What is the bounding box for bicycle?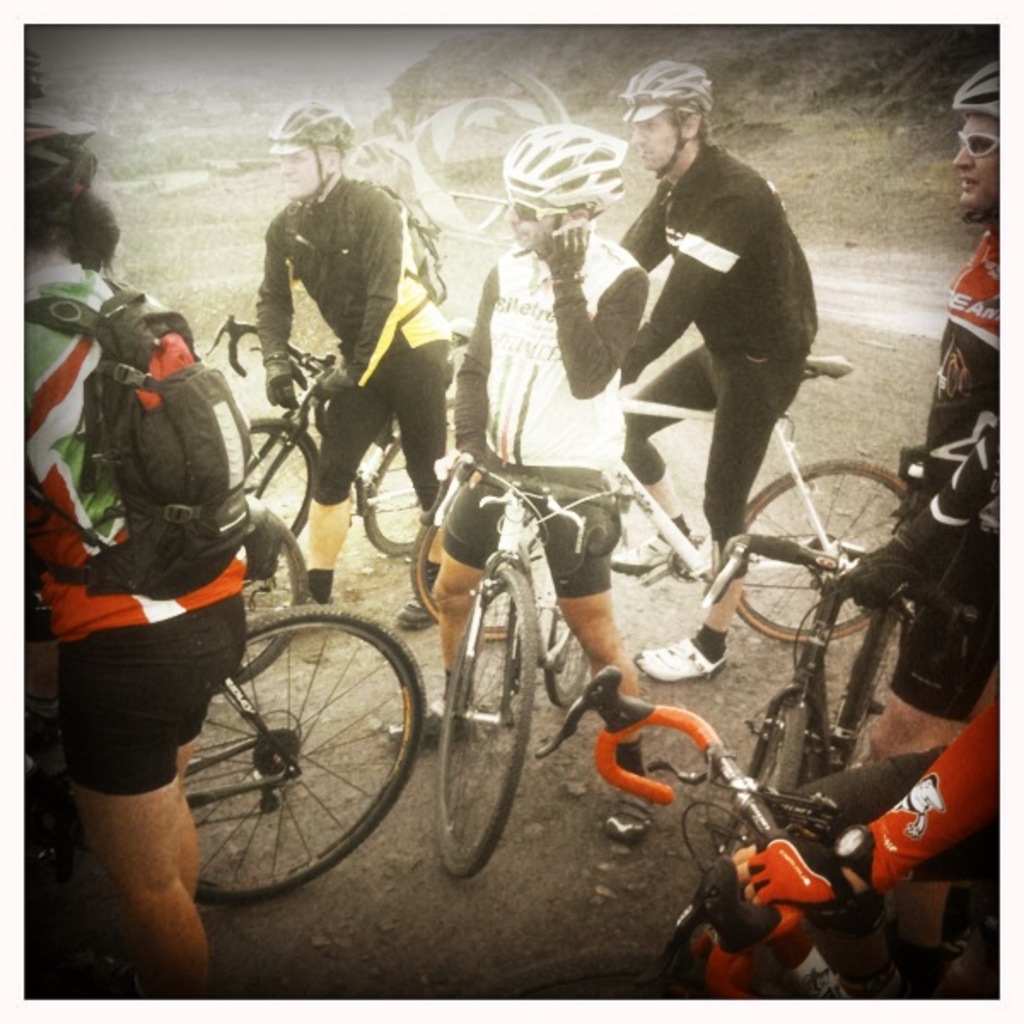
[609,352,915,650].
